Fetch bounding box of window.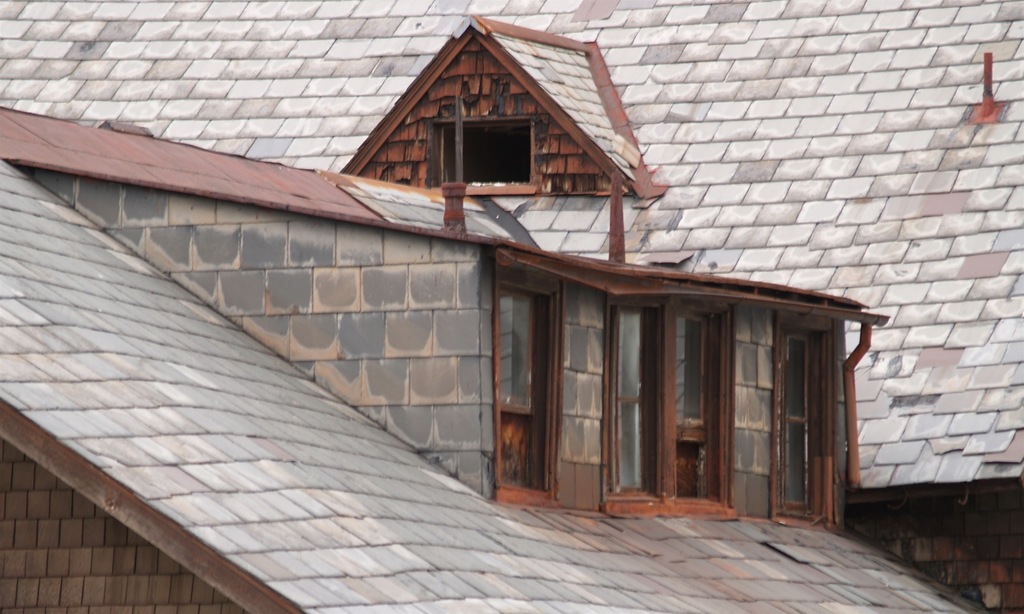
Bbox: Rect(496, 265, 560, 503).
